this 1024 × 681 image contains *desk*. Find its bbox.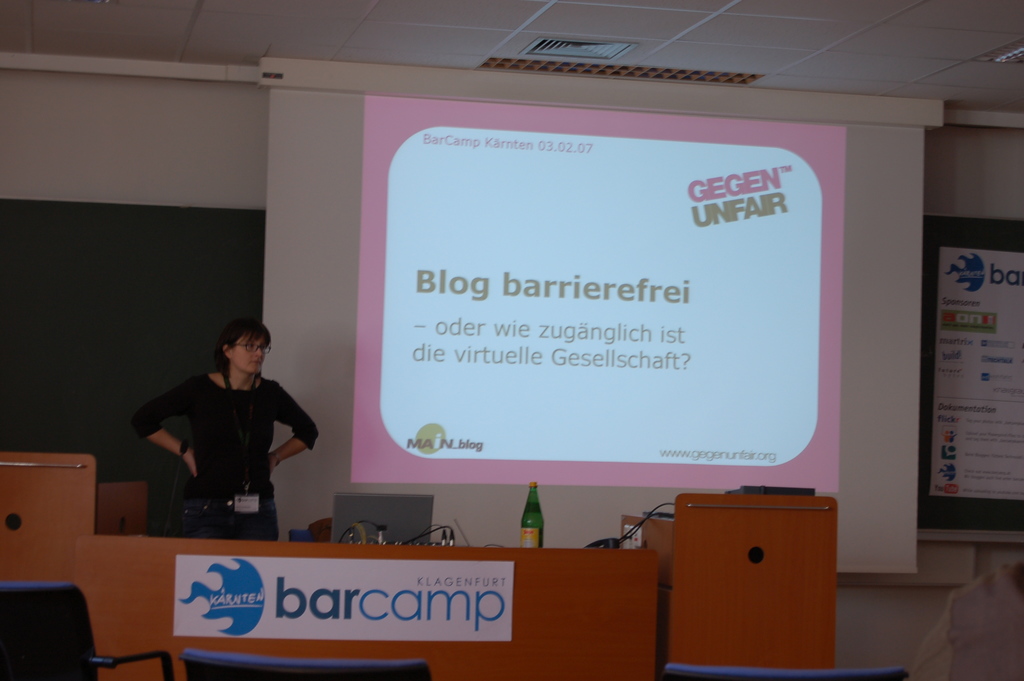
[left=69, top=536, right=653, bottom=680].
